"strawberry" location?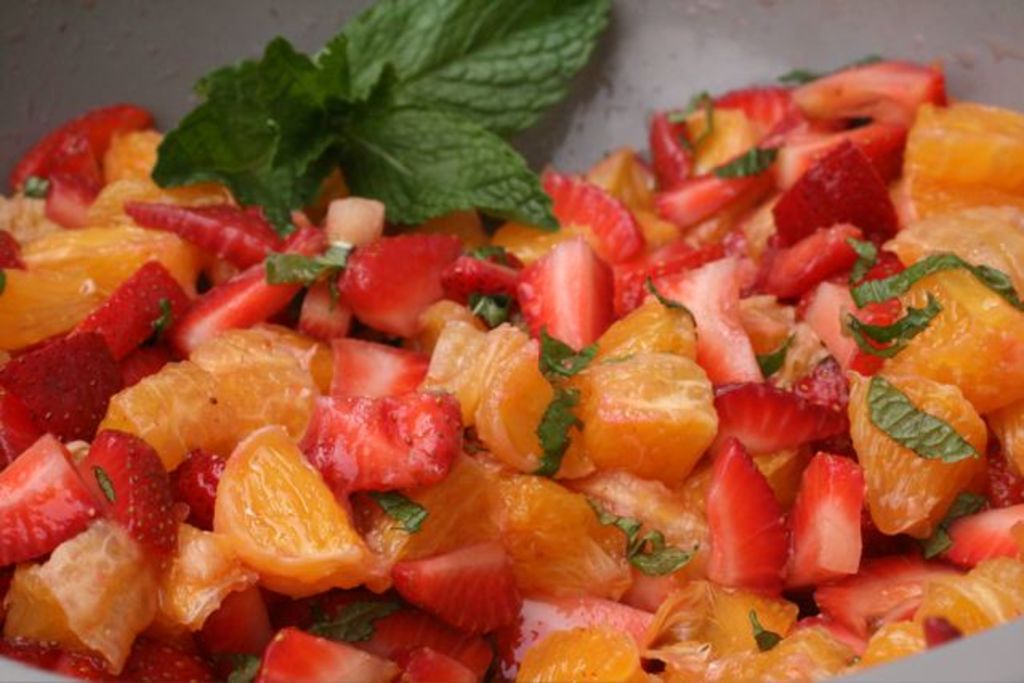
left=248, top=619, right=404, bottom=681
